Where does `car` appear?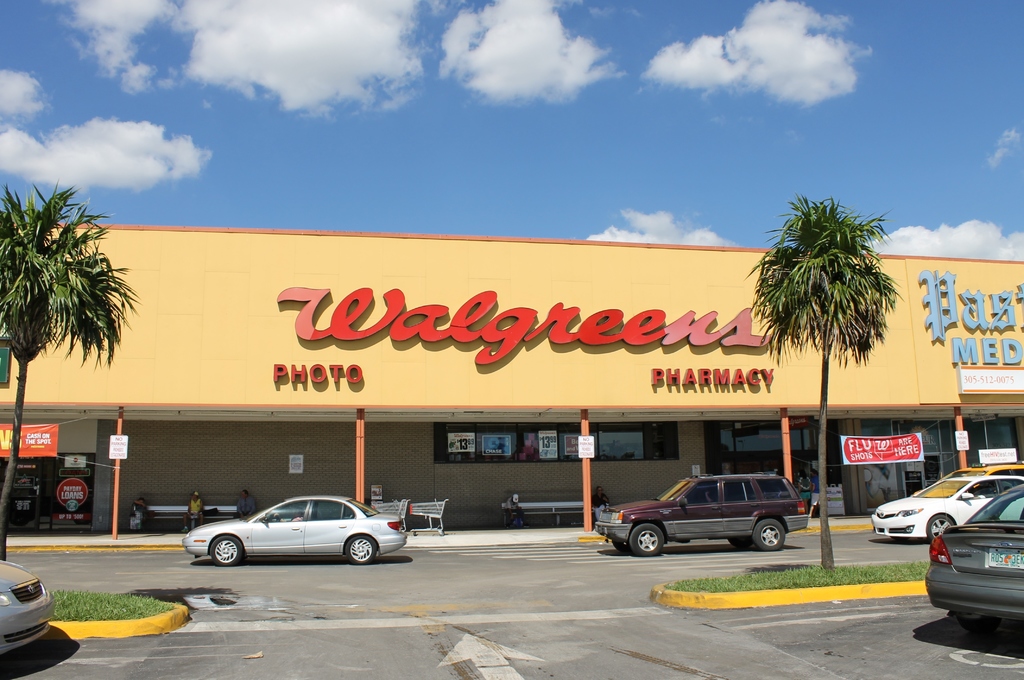
Appears at l=184, t=496, r=406, b=567.
